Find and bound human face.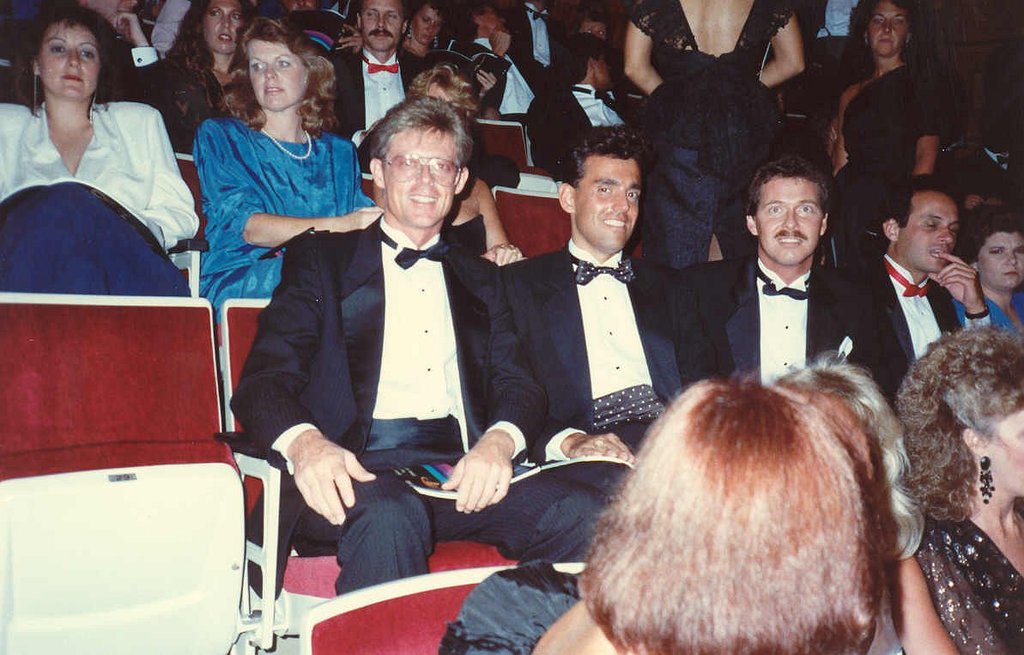
Bound: <box>36,16,100,100</box>.
